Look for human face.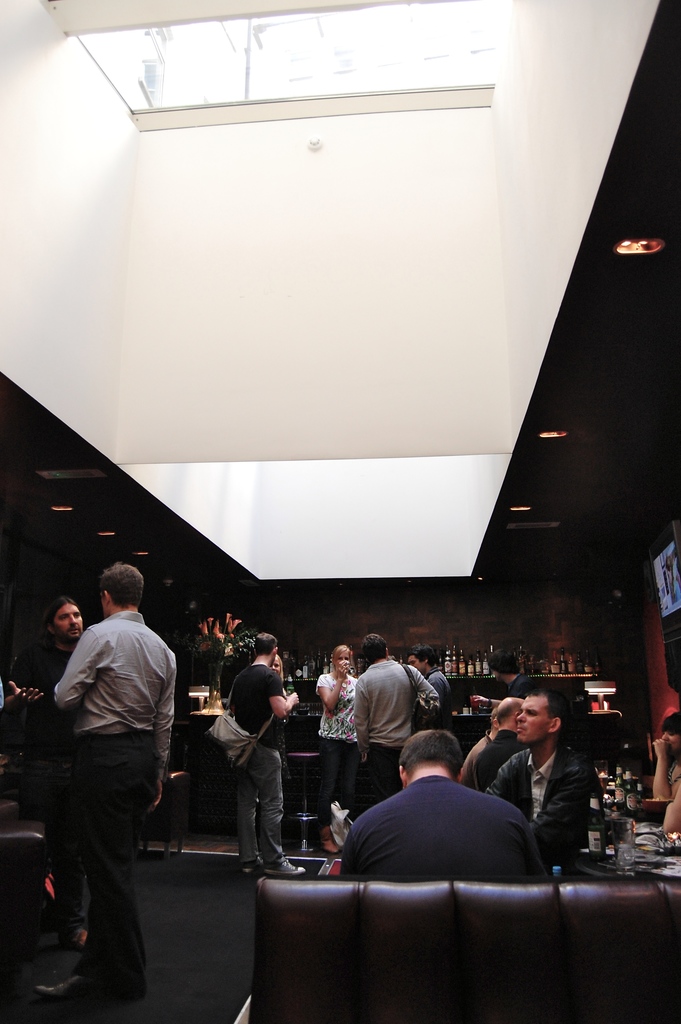
Found: 331, 650, 354, 678.
